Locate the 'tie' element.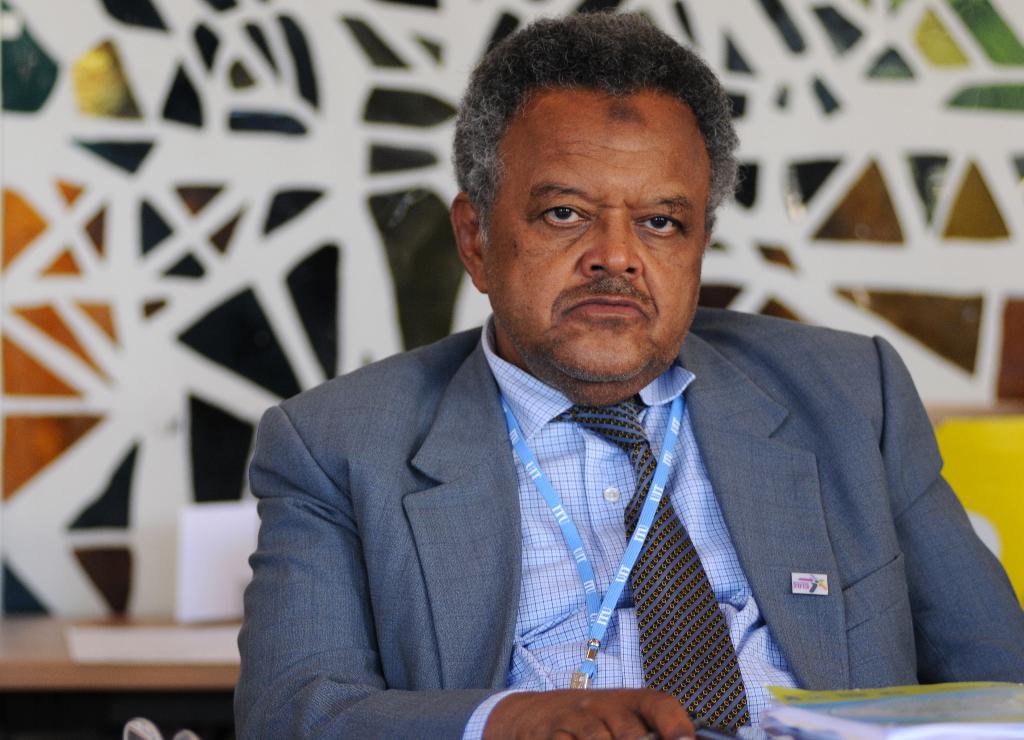
Element bbox: {"x1": 553, "y1": 397, "x2": 752, "y2": 739}.
